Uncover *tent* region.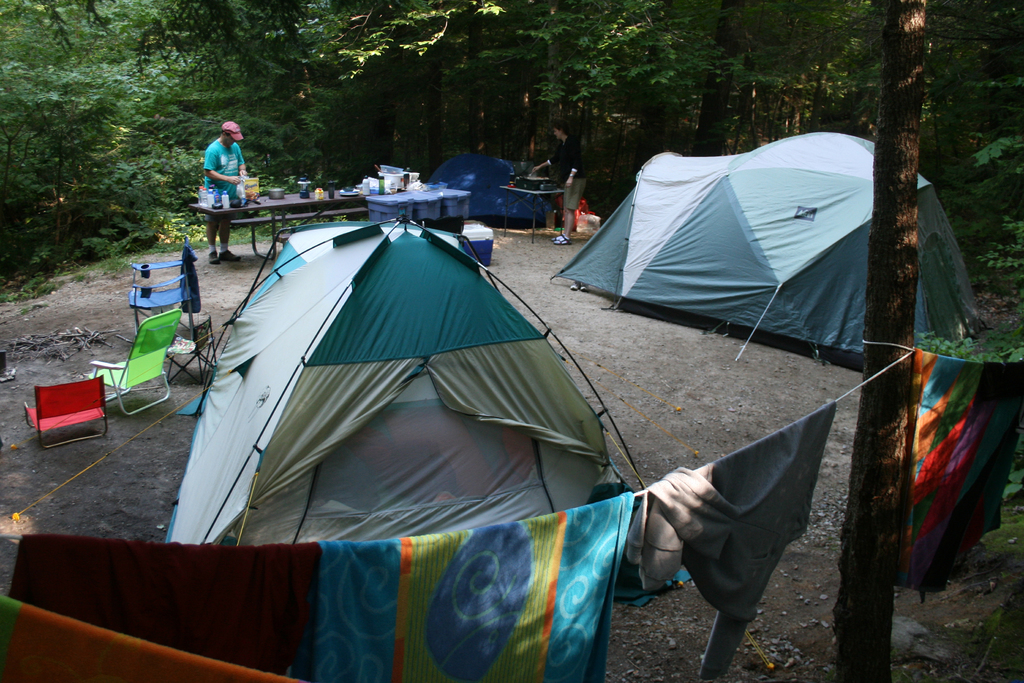
Uncovered: {"x1": 161, "y1": 210, "x2": 696, "y2": 606}.
